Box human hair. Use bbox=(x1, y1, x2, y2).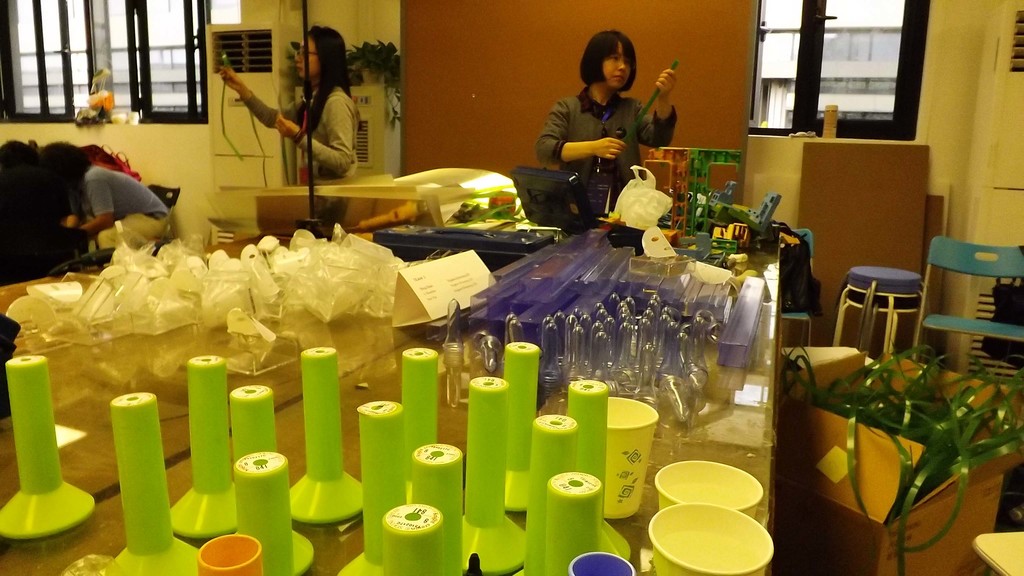
bbox=(580, 29, 645, 95).
